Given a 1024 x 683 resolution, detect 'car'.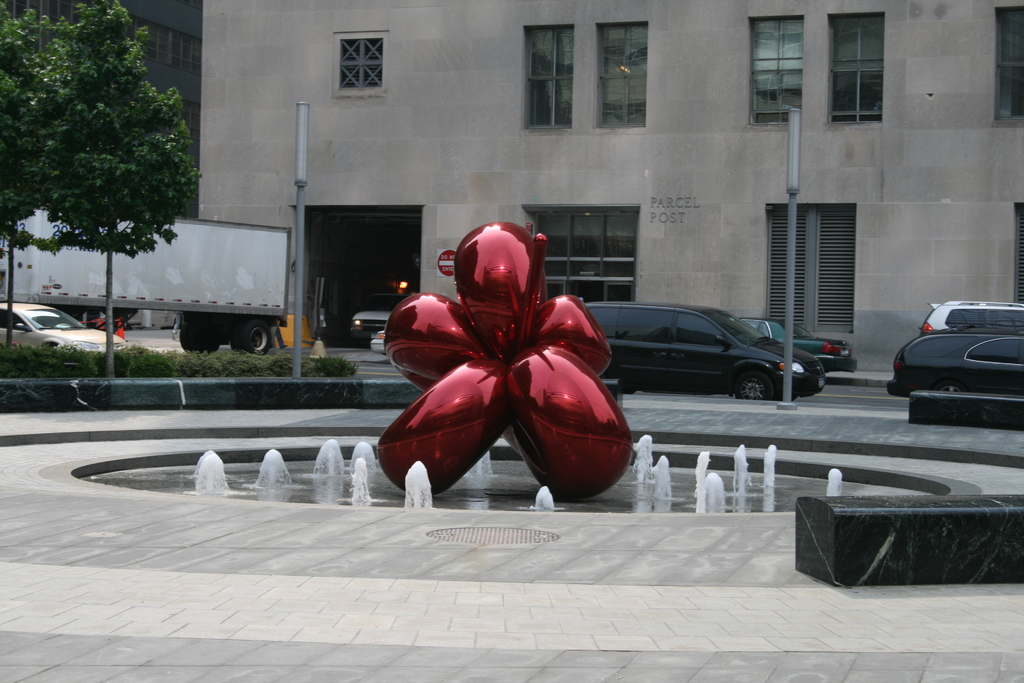
box=[880, 331, 1023, 393].
